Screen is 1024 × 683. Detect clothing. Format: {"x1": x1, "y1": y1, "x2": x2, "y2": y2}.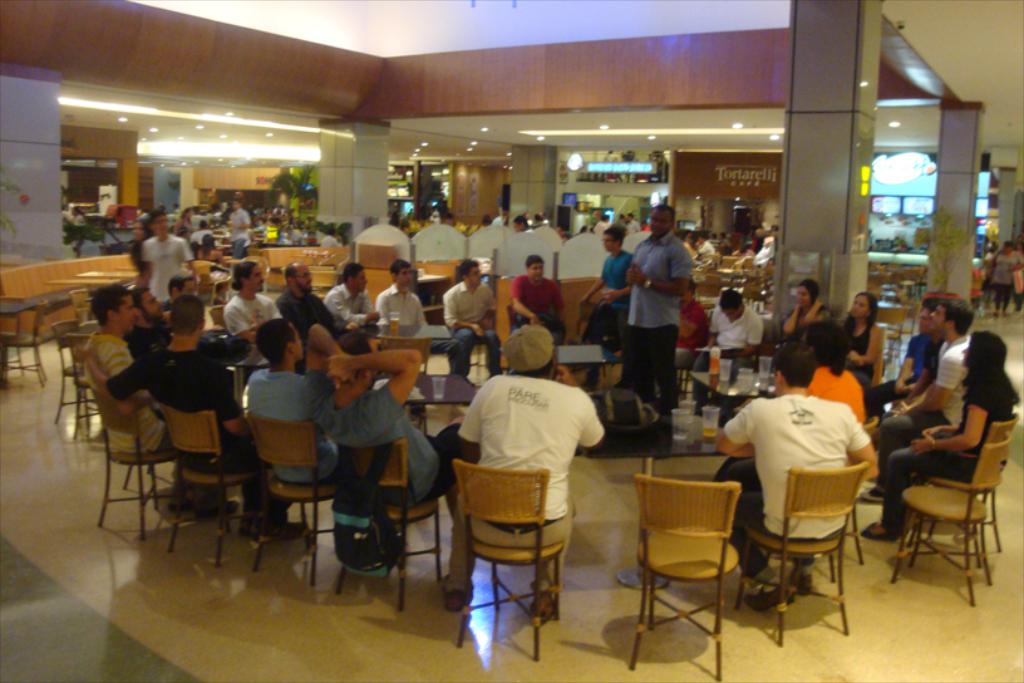
{"x1": 300, "y1": 367, "x2": 461, "y2": 507}.
